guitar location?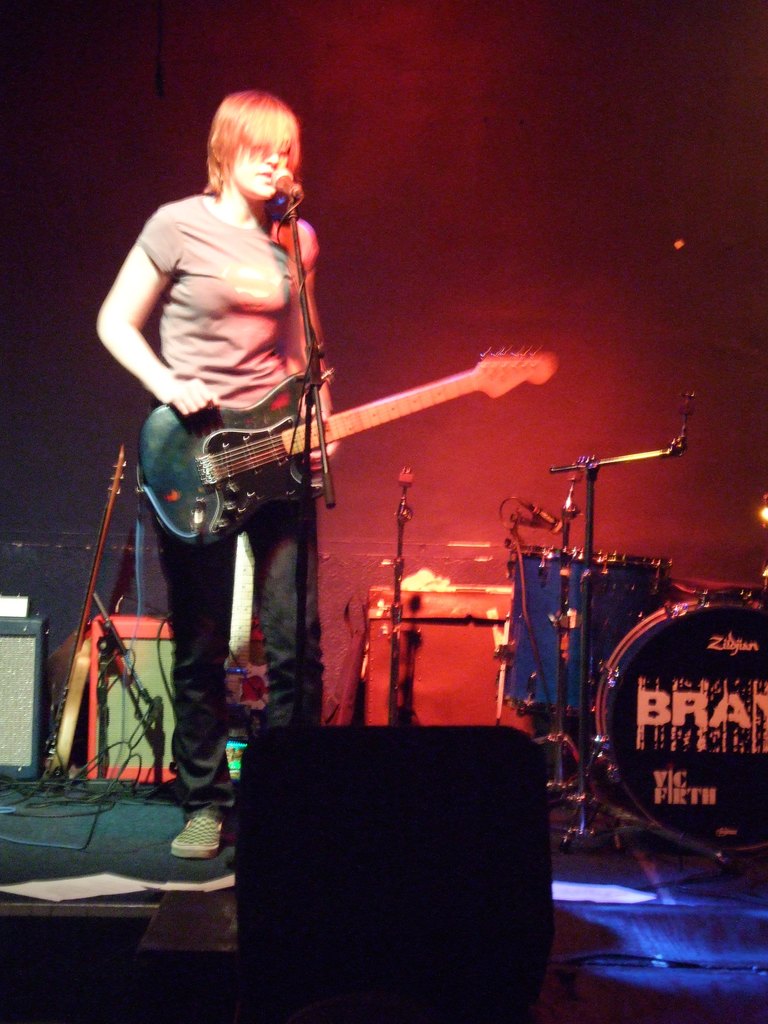
[x1=45, y1=444, x2=124, y2=788]
